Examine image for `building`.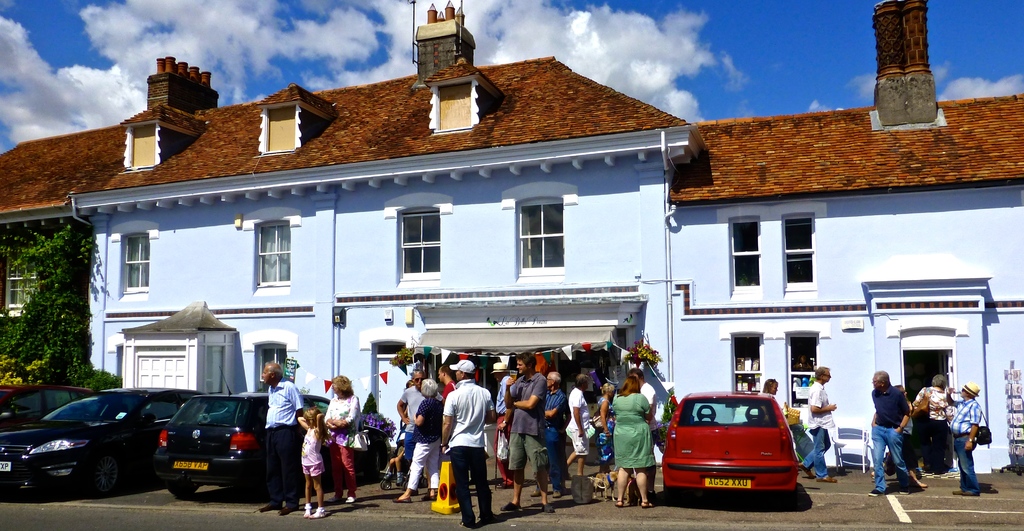
Examination result: 0:0:1023:477.
